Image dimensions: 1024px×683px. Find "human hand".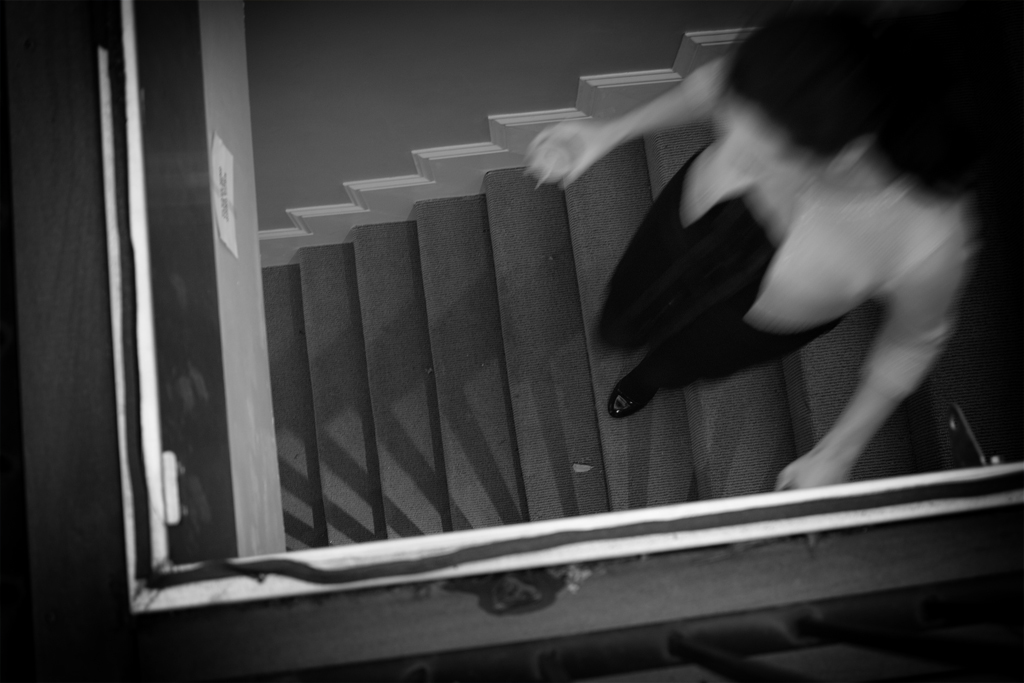
region(772, 448, 850, 494).
